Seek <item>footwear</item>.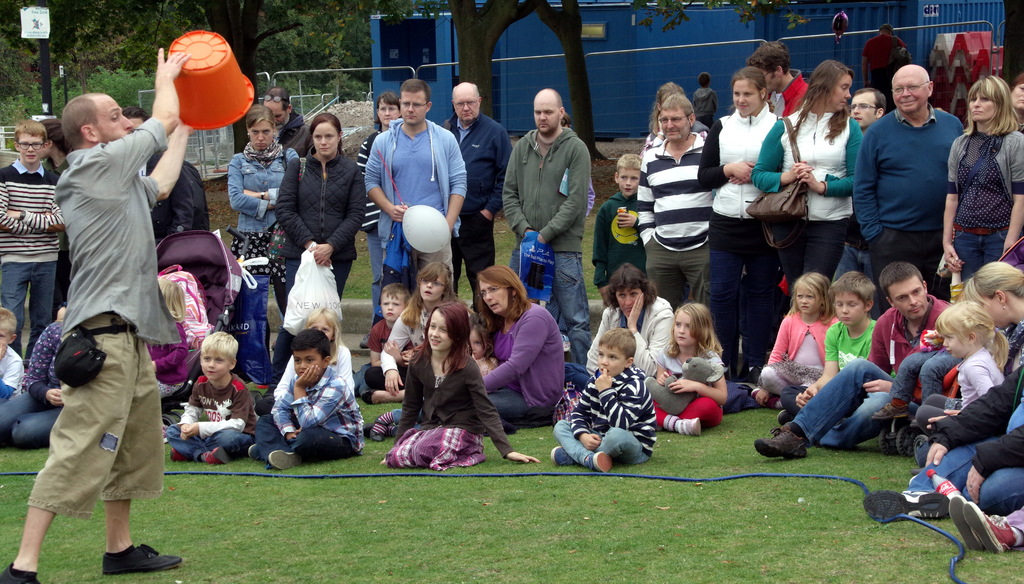
crop(357, 333, 368, 350).
